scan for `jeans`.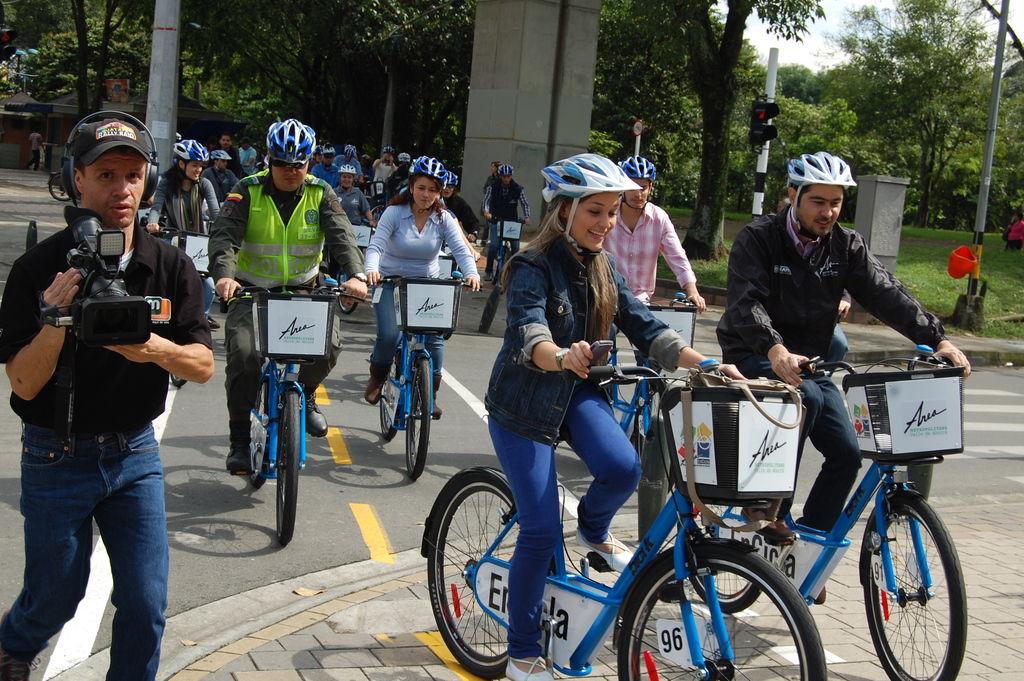
Scan result: <bbox>483, 220, 518, 276</bbox>.
